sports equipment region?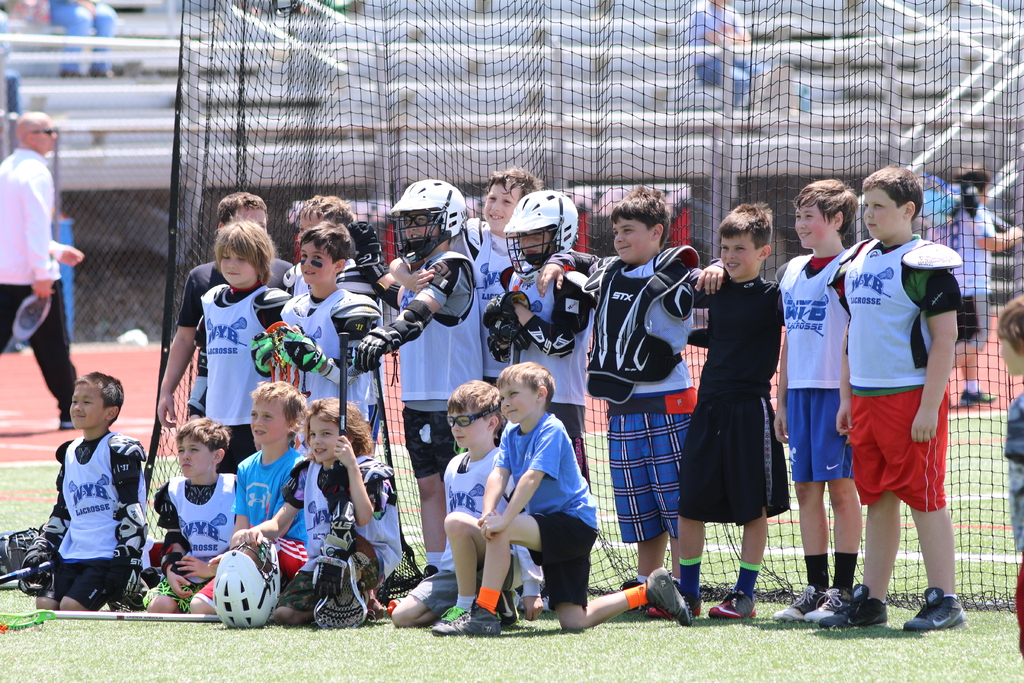
crop(526, 315, 572, 359)
